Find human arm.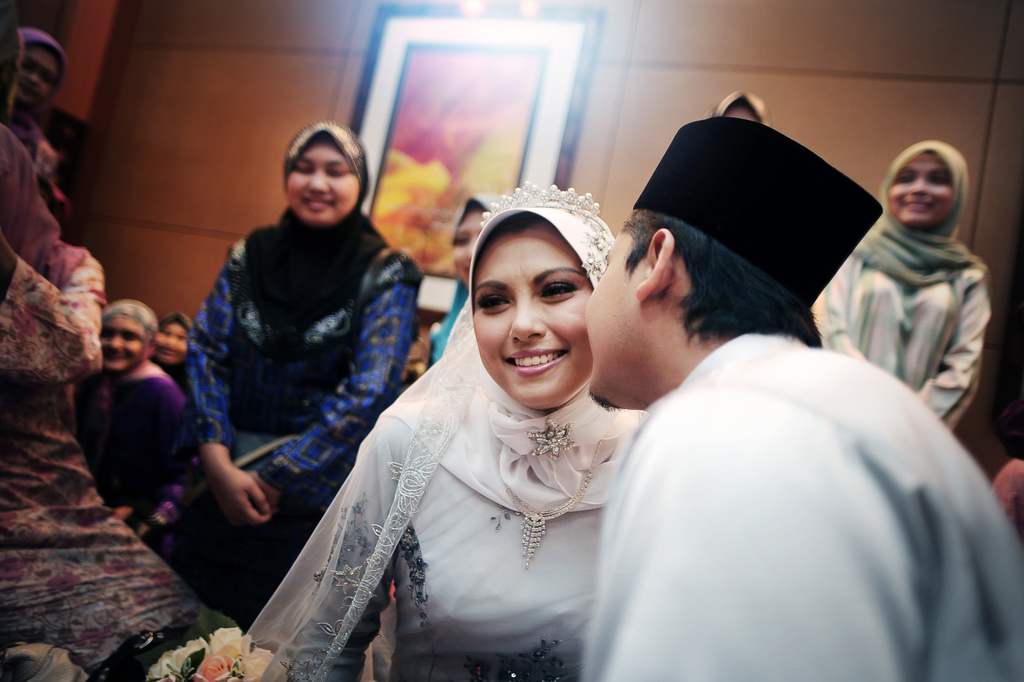
[x1=117, y1=373, x2=204, y2=541].
